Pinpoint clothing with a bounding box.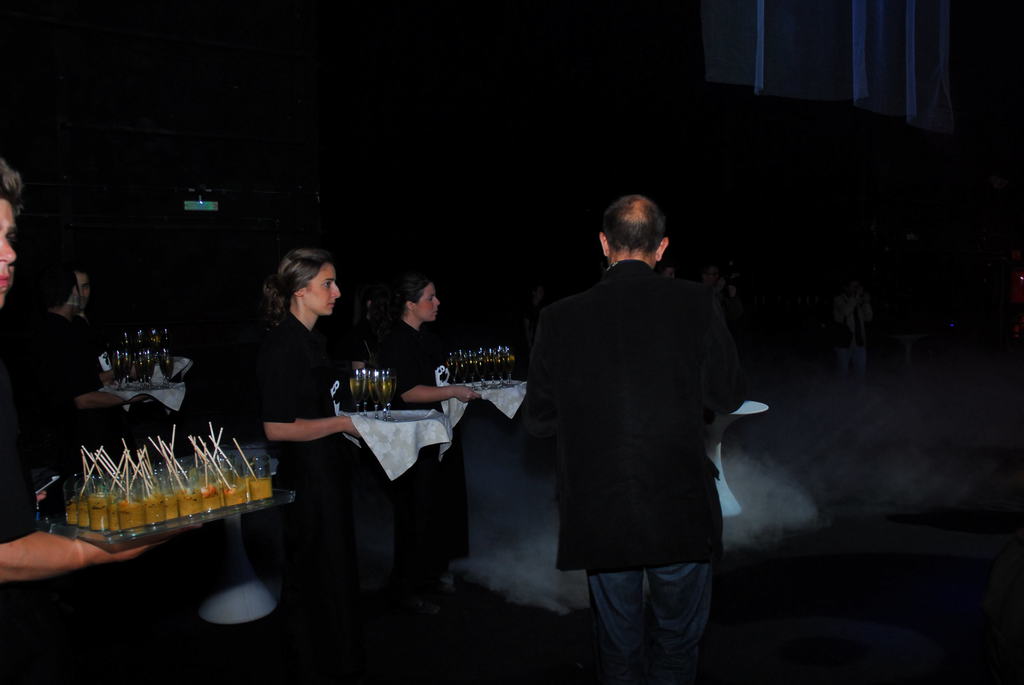
detection(26, 309, 99, 431).
